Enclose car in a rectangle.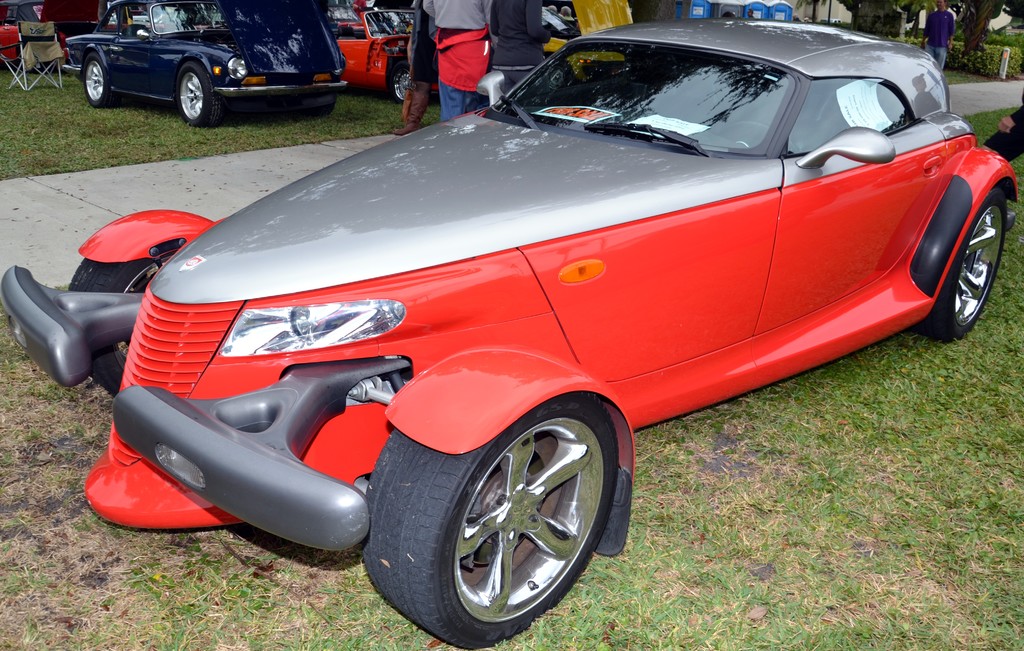
region(84, 8, 998, 619).
